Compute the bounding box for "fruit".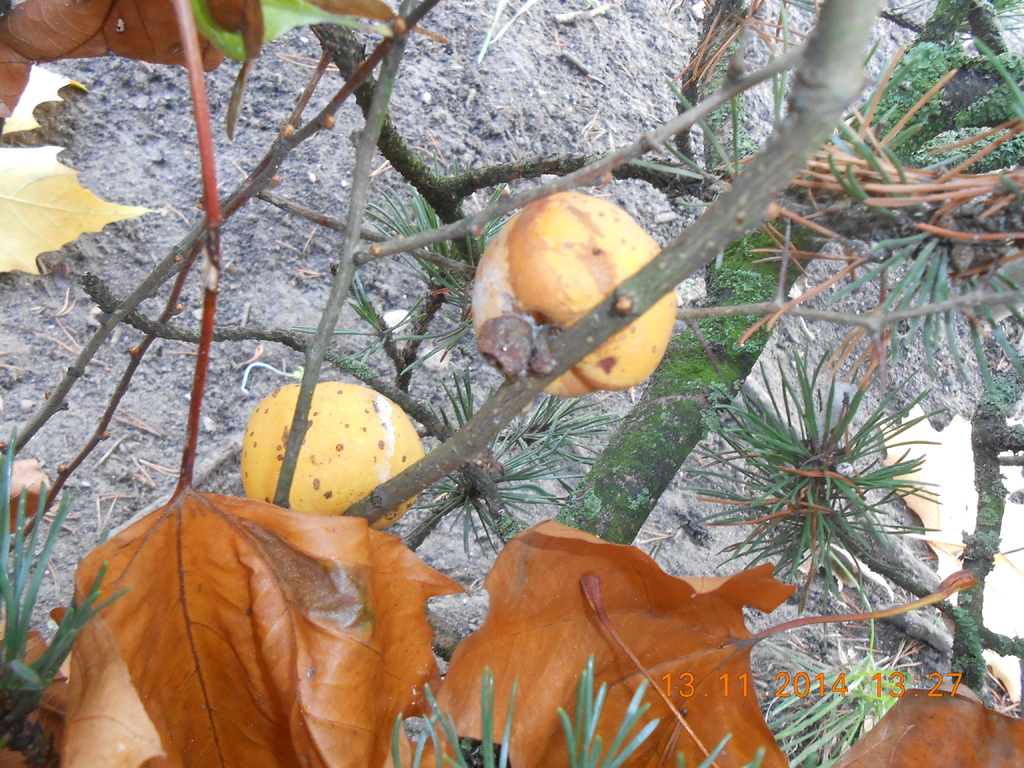
bbox(470, 188, 679, 397).
